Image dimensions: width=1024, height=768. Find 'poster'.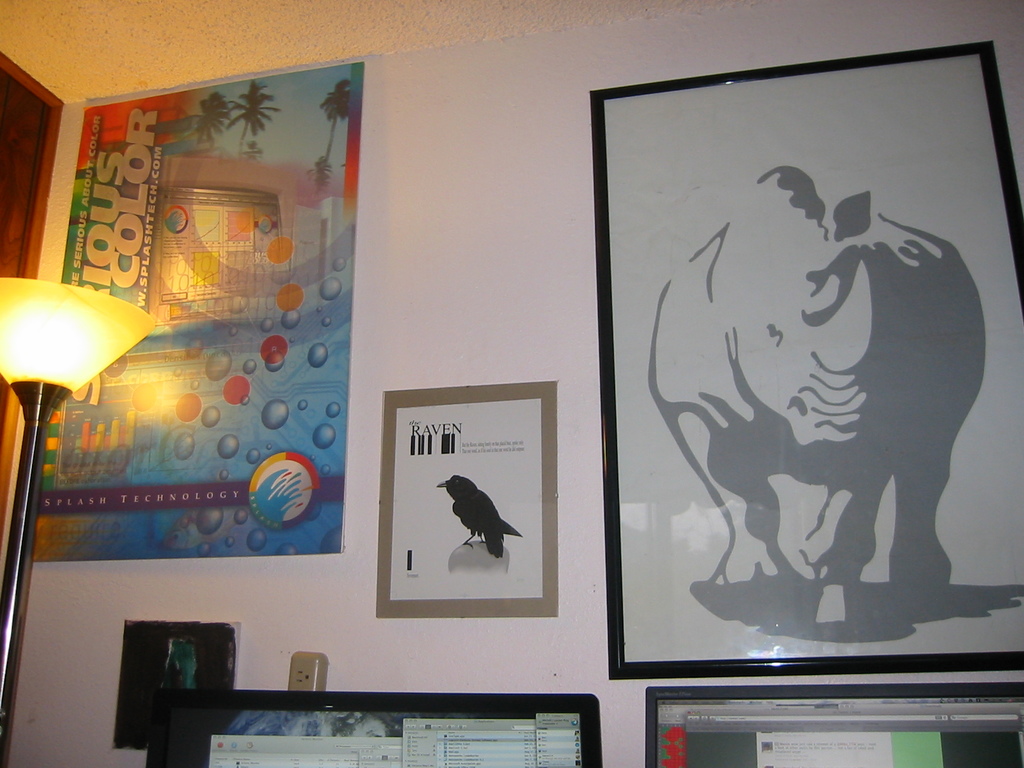
pyautogui.locateOnScreen(379, 380, 557, 623).
